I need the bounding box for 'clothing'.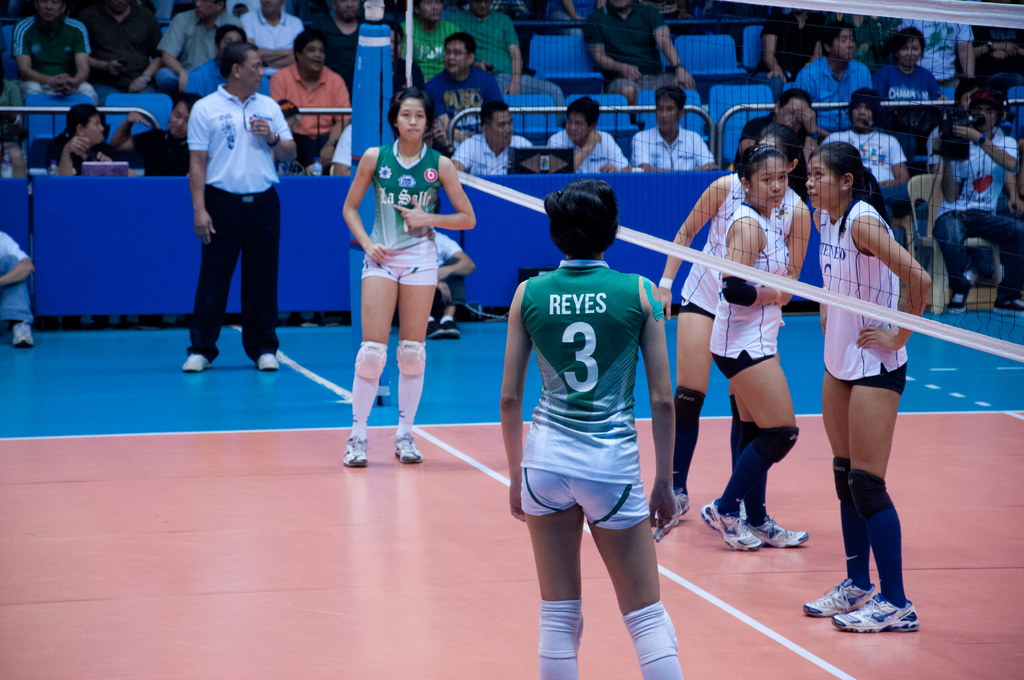
Here it is: detection(166, 9, 238, 89).
